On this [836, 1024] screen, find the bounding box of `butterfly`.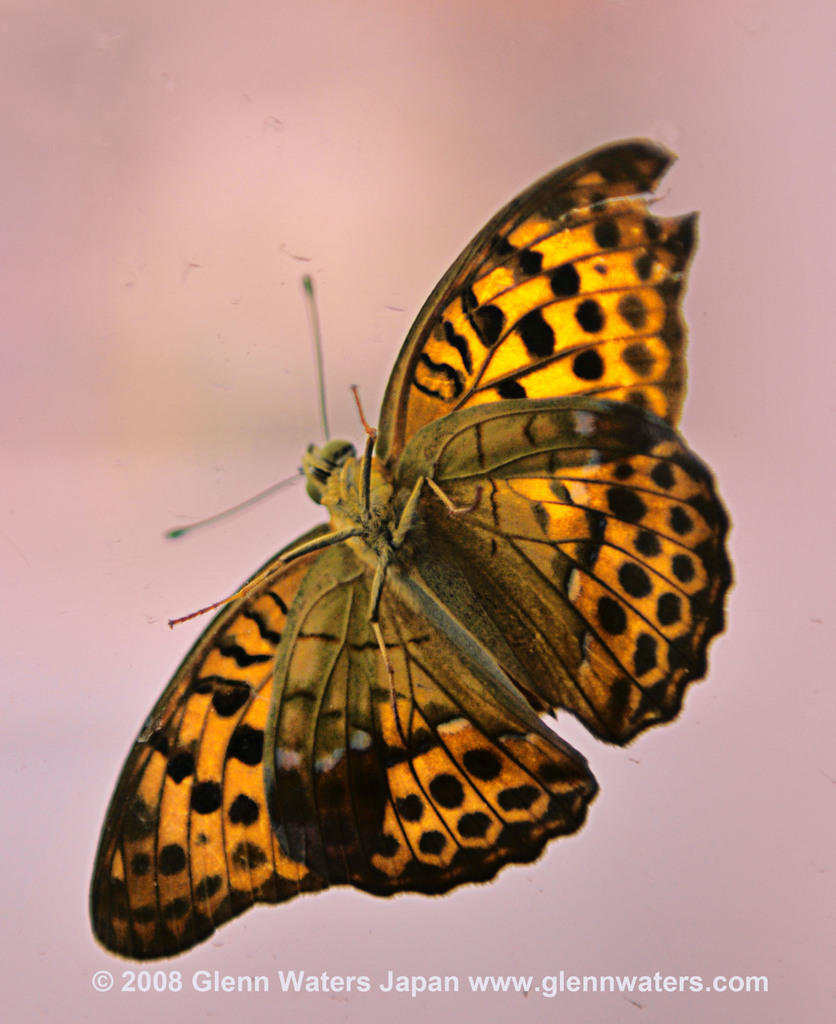
Bounding box: 84,133,736,960.
